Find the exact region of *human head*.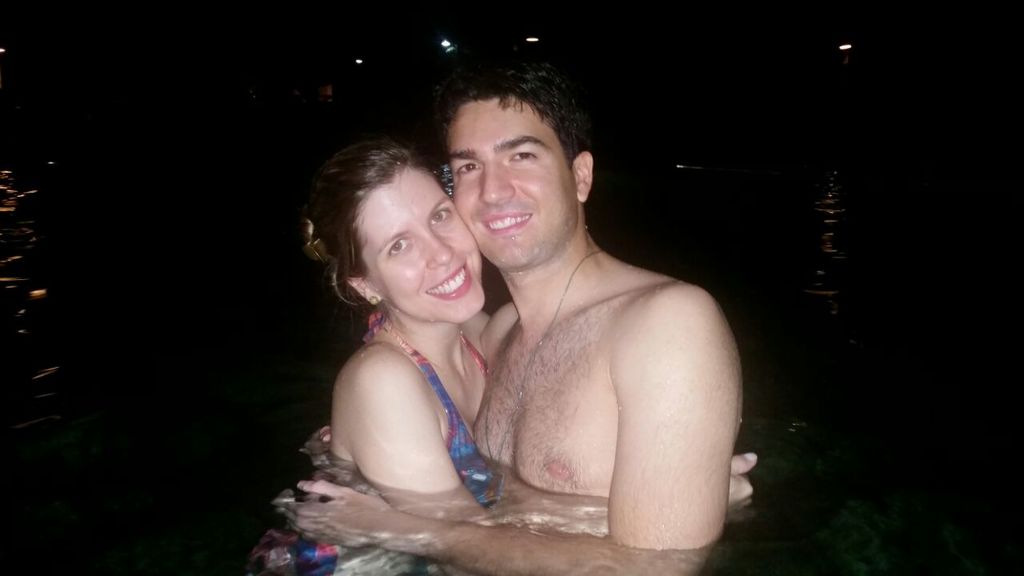
Exact region: pyautogui.locateOnScreen(441, 64, 595, 274).
